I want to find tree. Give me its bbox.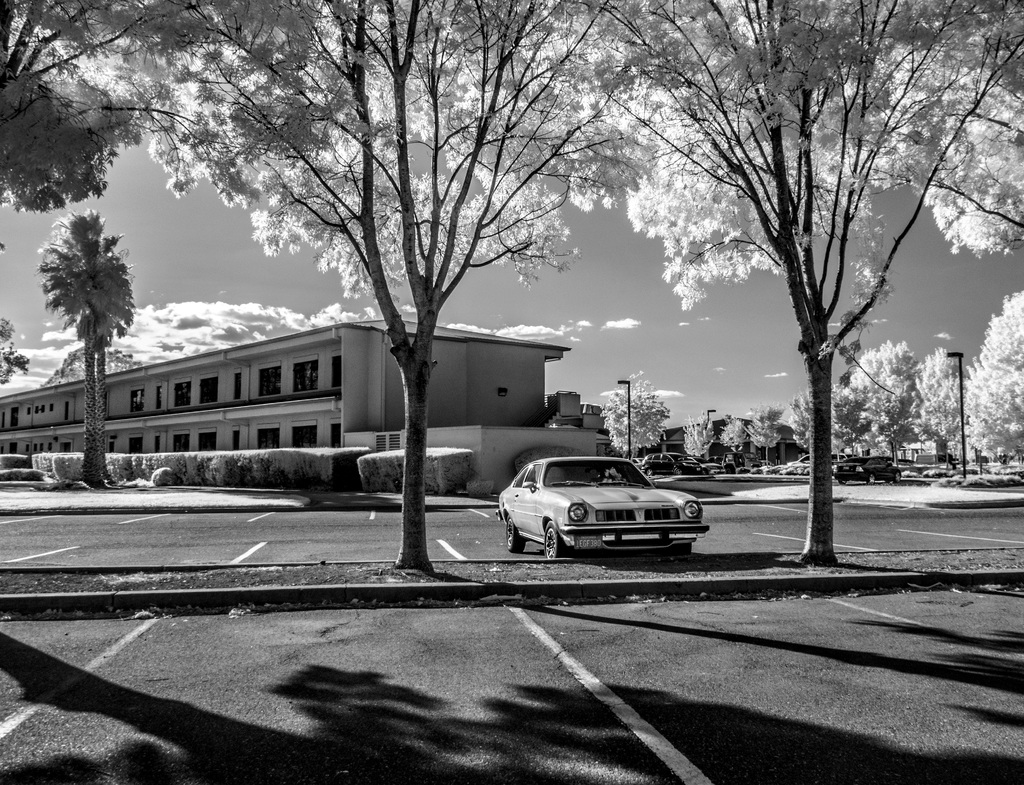
[left=785, top=392, right=817, bottom=460].
